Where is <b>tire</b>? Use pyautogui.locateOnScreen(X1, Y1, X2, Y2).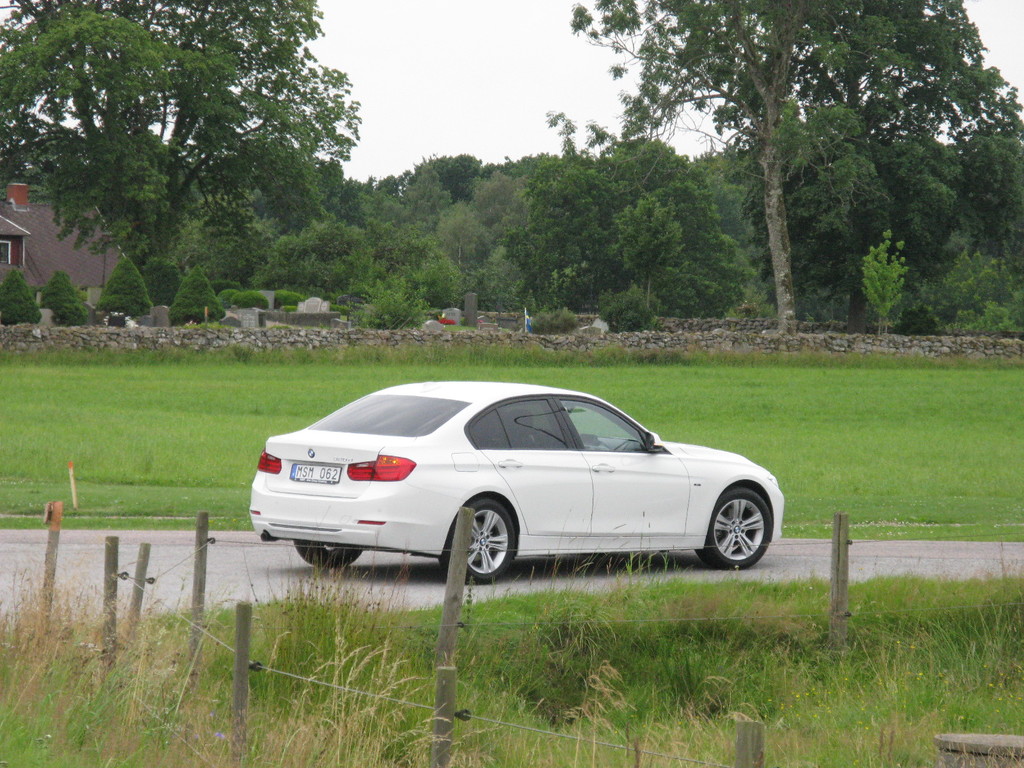
pyautogui.locateOnScreen(291, 538, 382, 570).
